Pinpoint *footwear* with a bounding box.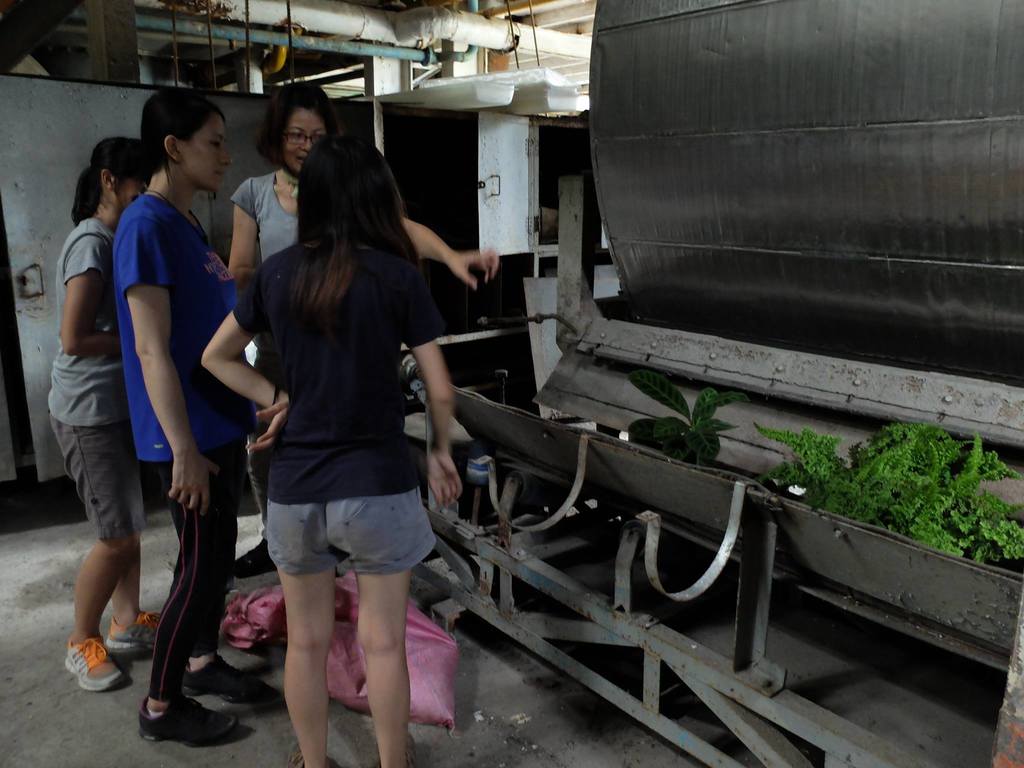
(x1=106, y1=612, x2=166, y2=653).
